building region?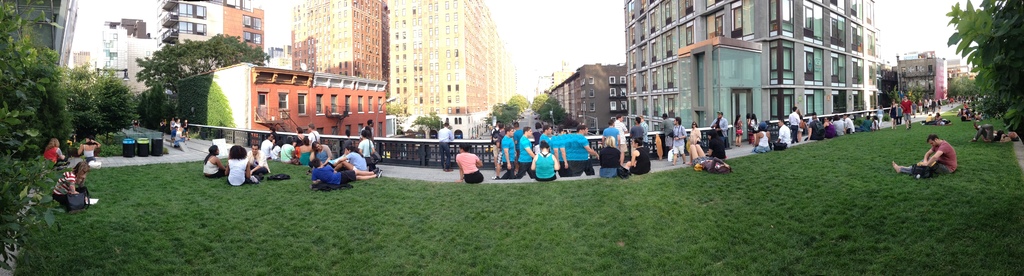
select_region(625, 0, 883, 145)
